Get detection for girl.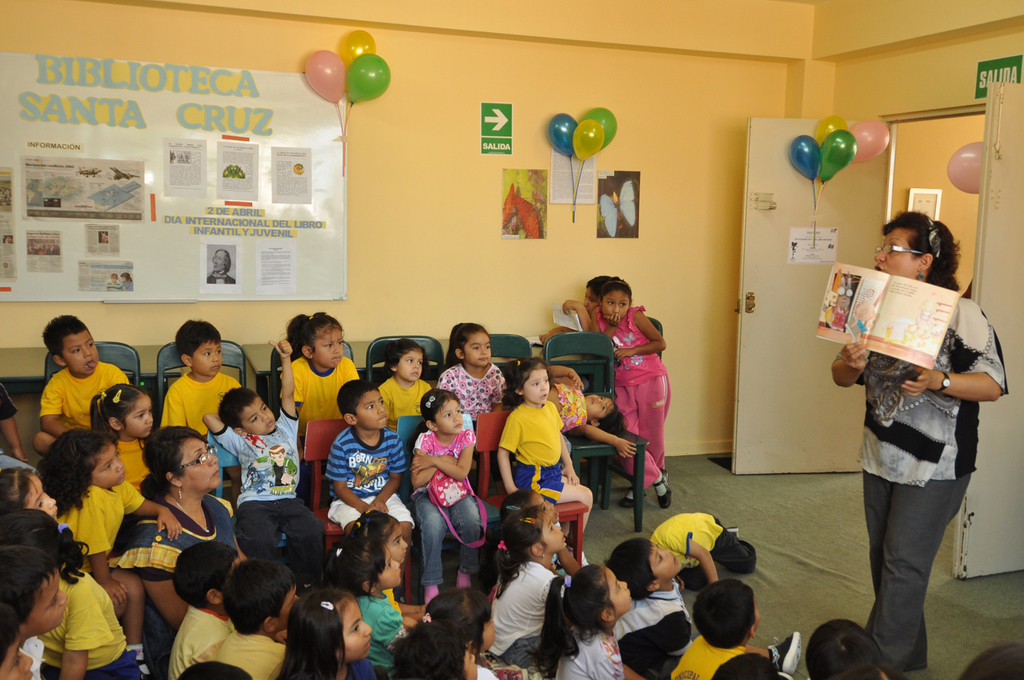
Detection: x1=274, y1=589, x2=372, y2=679.
